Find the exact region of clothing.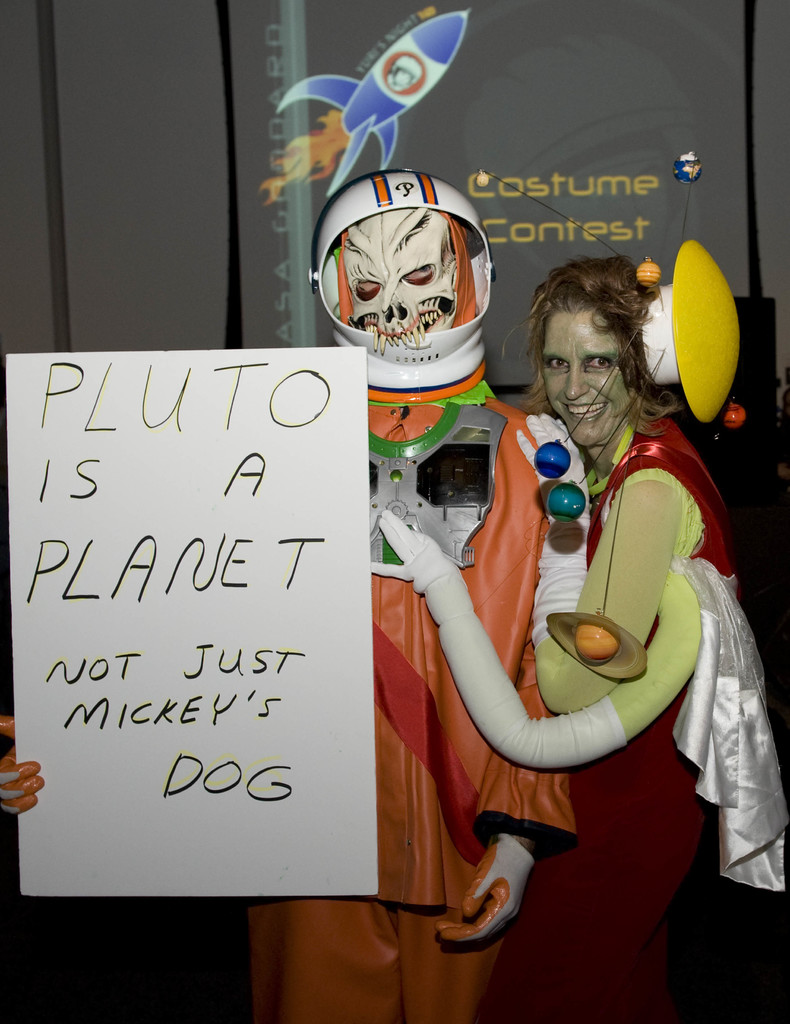
Exact region: locate(239, 379, 588, 1023).
